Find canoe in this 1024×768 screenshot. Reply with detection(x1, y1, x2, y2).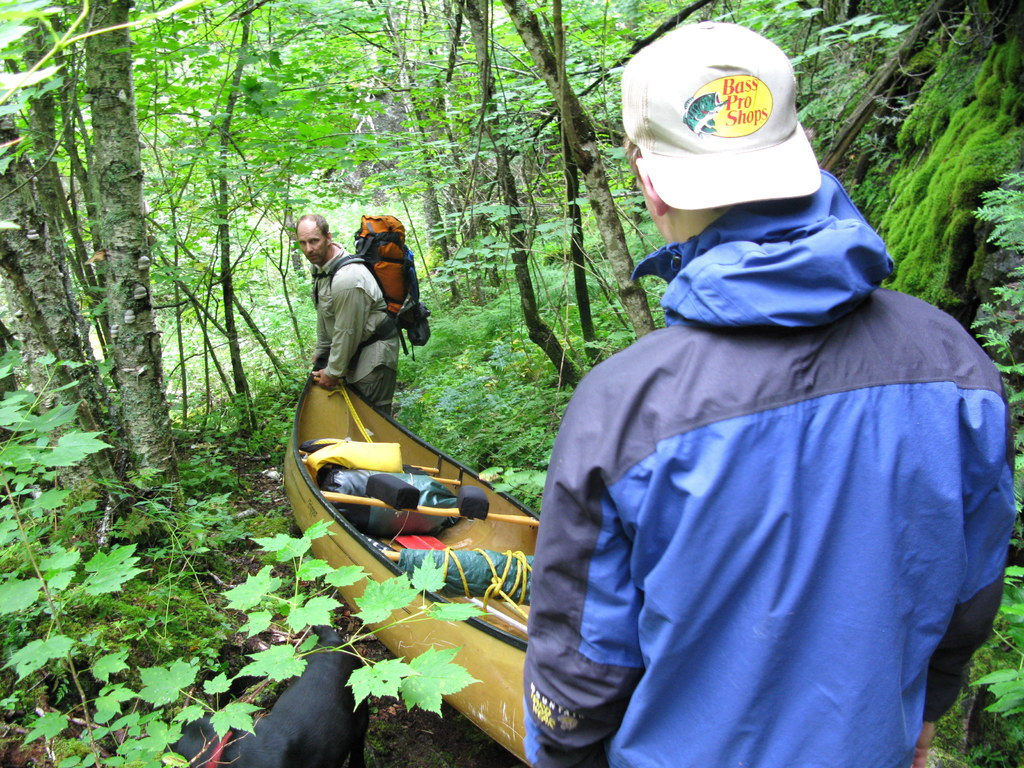
detection(324, 351, 531, 767).
